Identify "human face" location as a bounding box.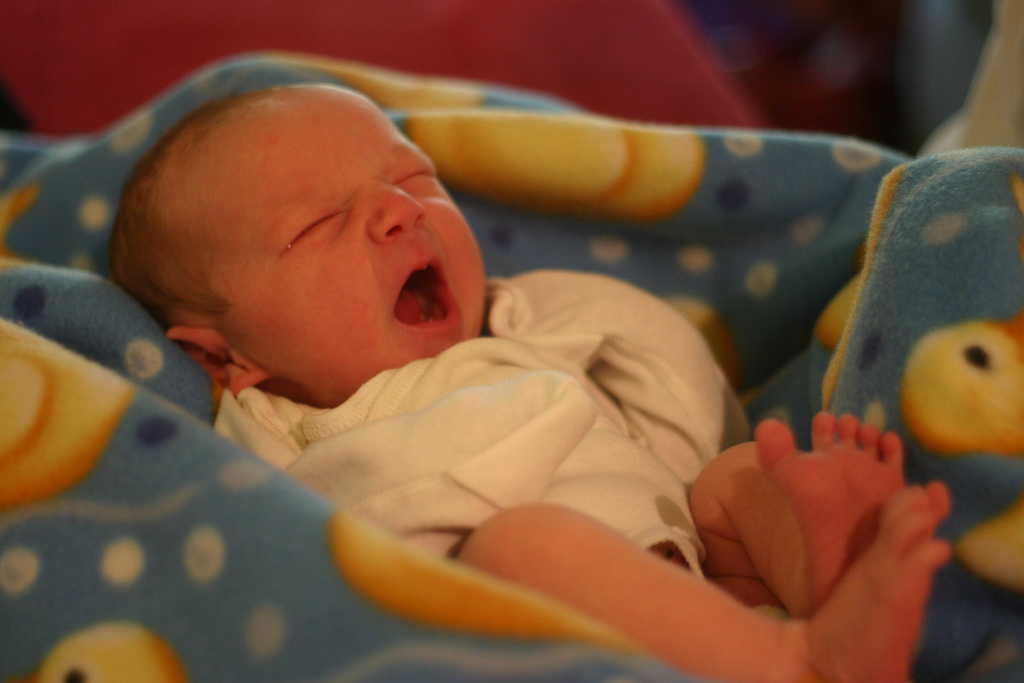
x1=244, y1=88, x2=486, y2=398.
